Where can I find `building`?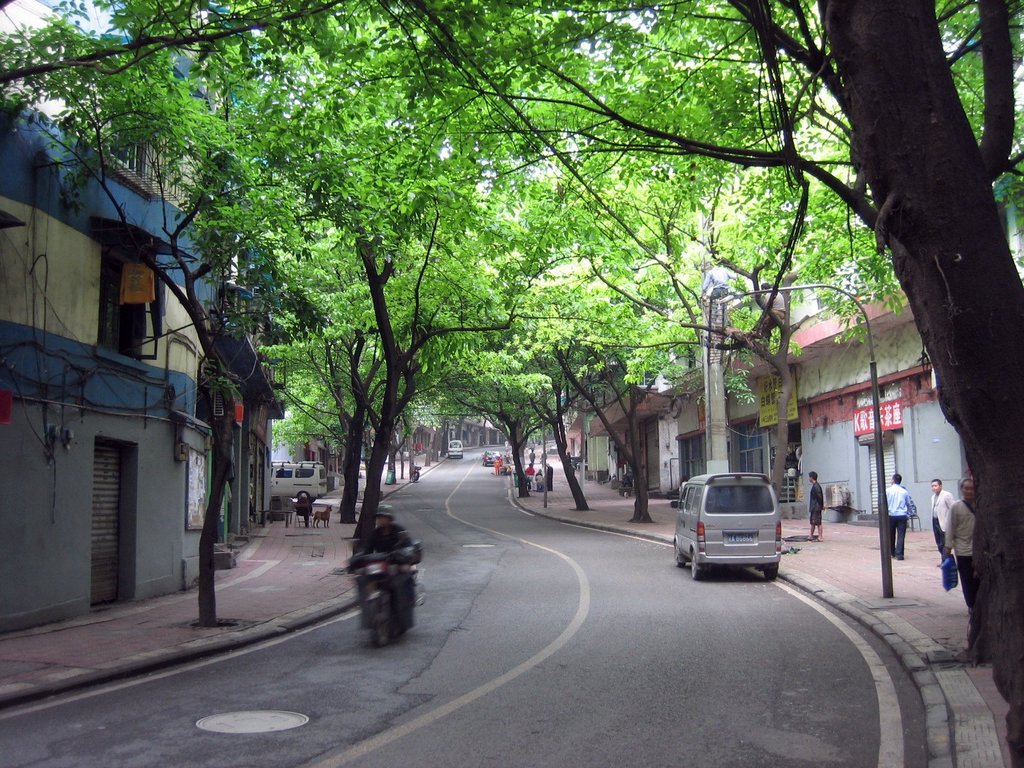
You can find it at <region>0, 0, 287, 636</region>.
